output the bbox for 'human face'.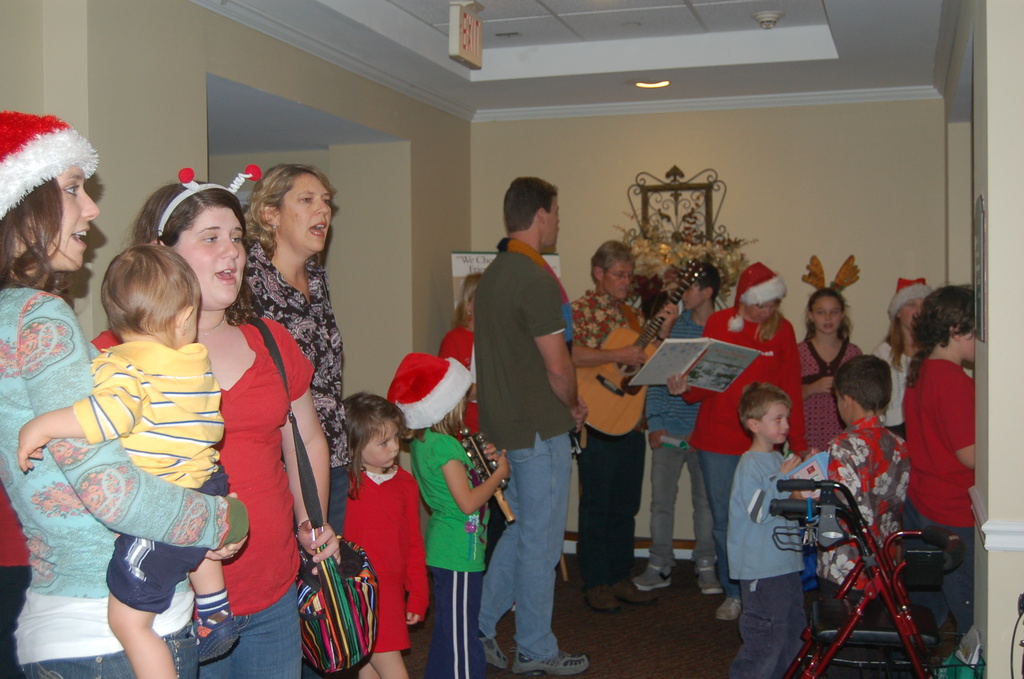
<box>900,301,921,330</box>.
